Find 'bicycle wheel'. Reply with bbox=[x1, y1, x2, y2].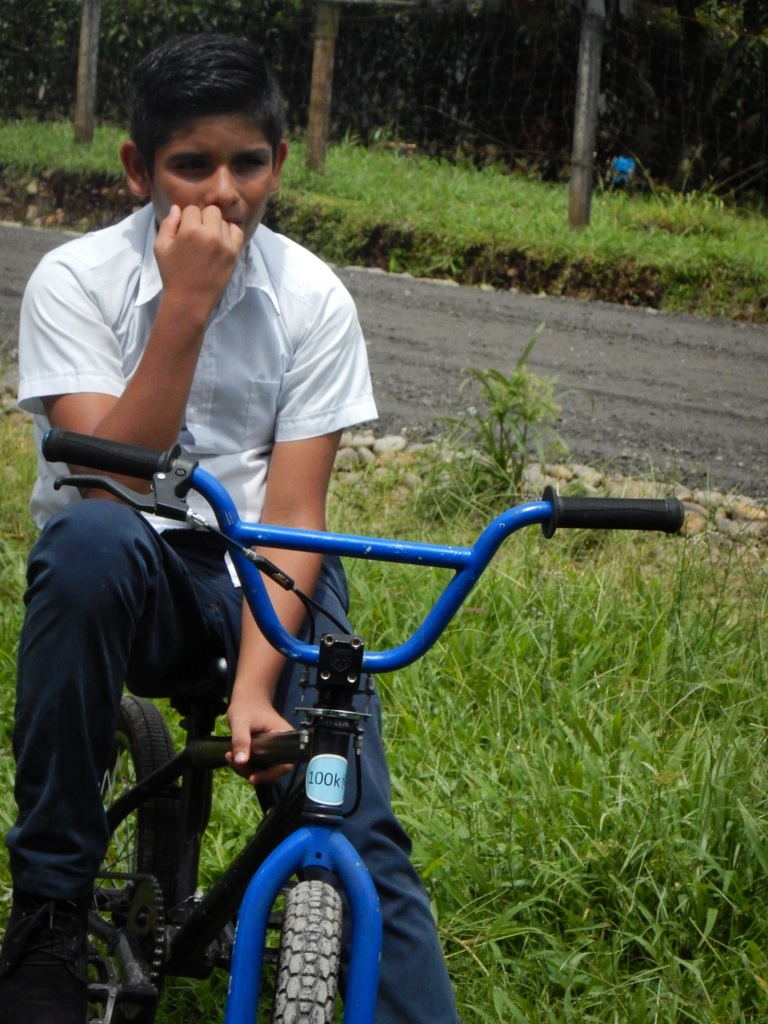
bbox=[277, 877, 338, 1023].
